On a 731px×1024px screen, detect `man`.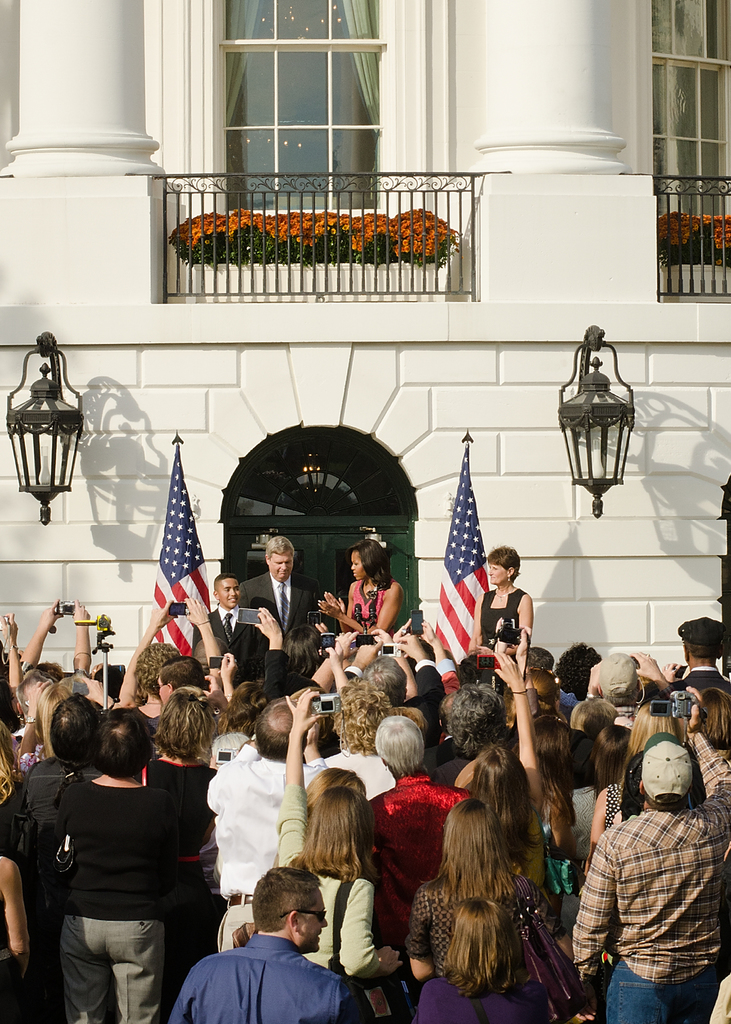
{"left": 566, "top": 691, "right": 730, "bottom": 1023}.
